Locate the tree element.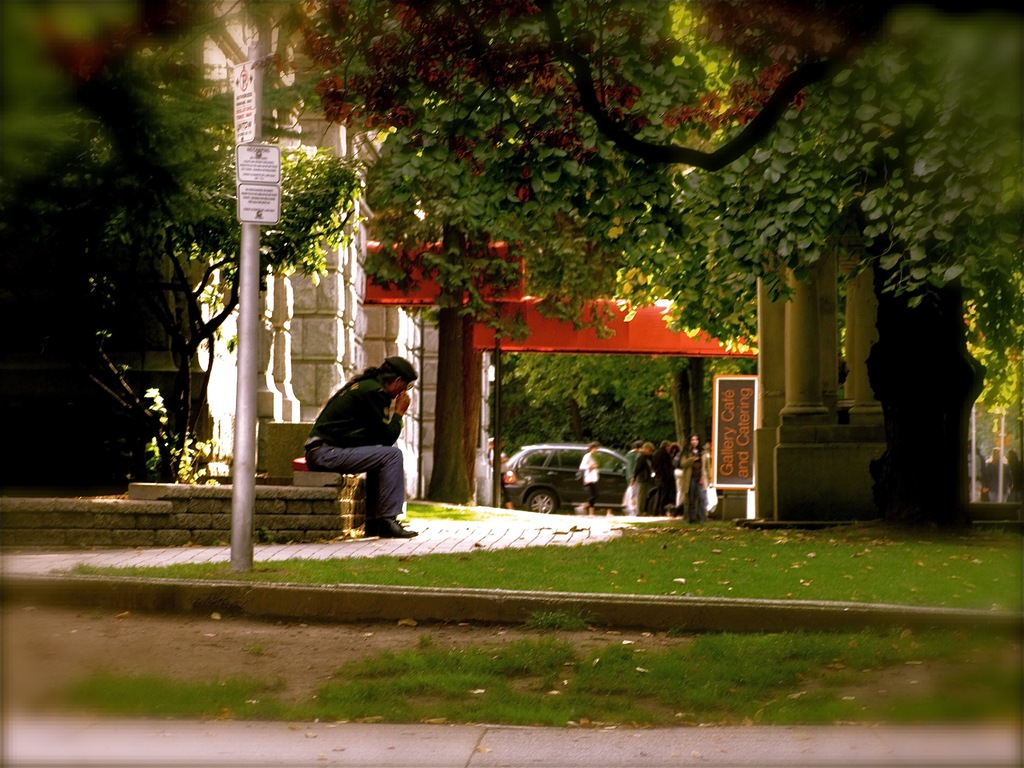
Element bbox: box=[507, 344, 658, 444].
